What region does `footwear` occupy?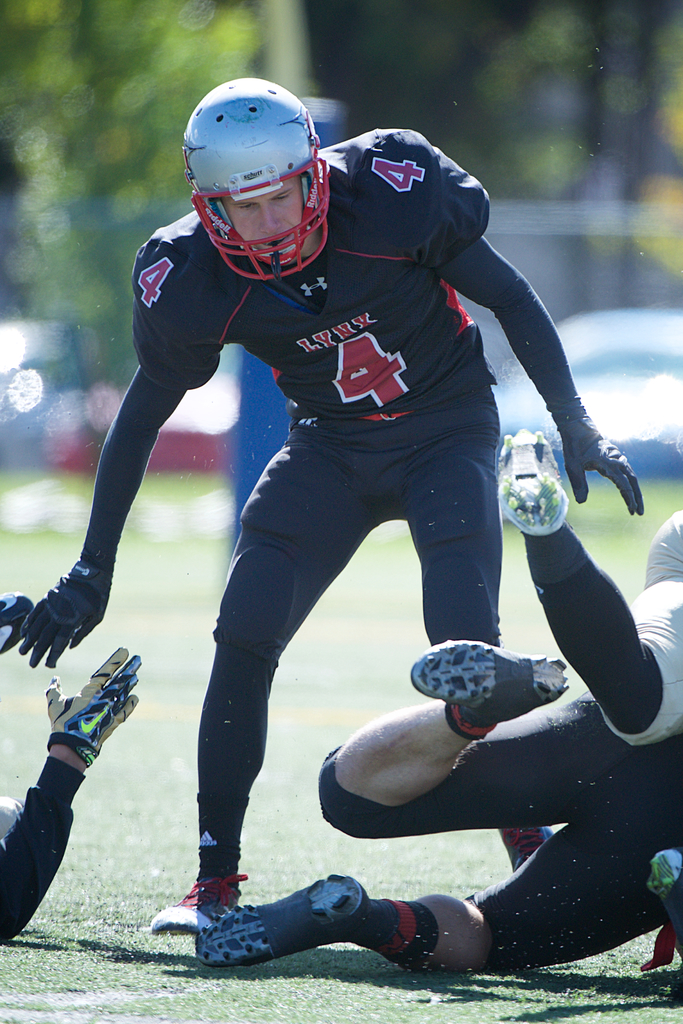
413 633 597 710.
